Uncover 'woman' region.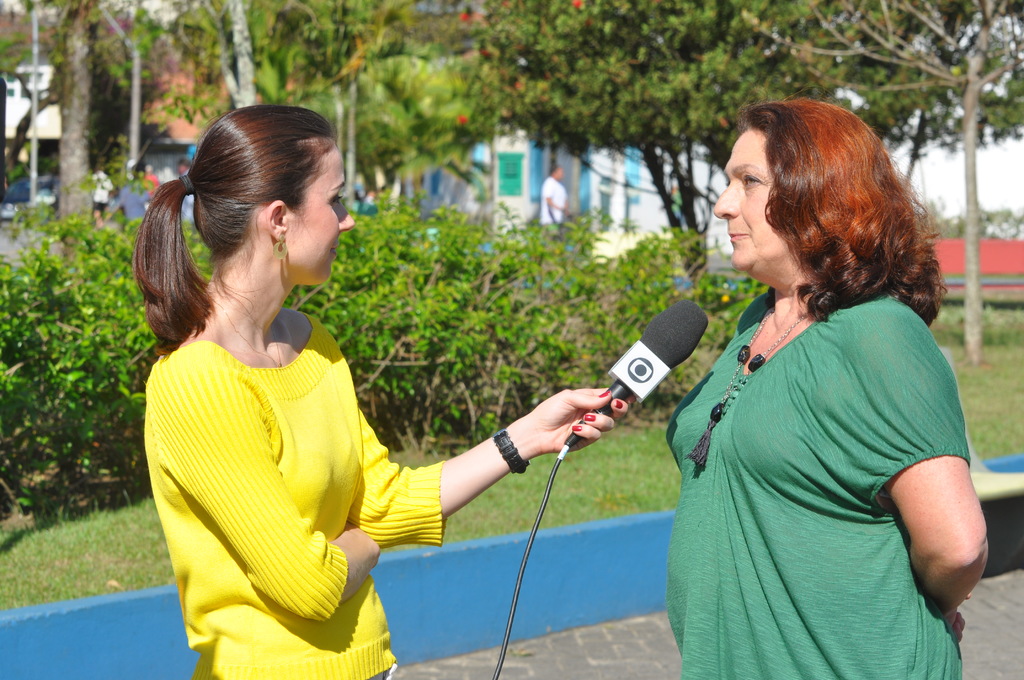
Uncovered: (x1=136, y1=104, x2=638, y2=679).
